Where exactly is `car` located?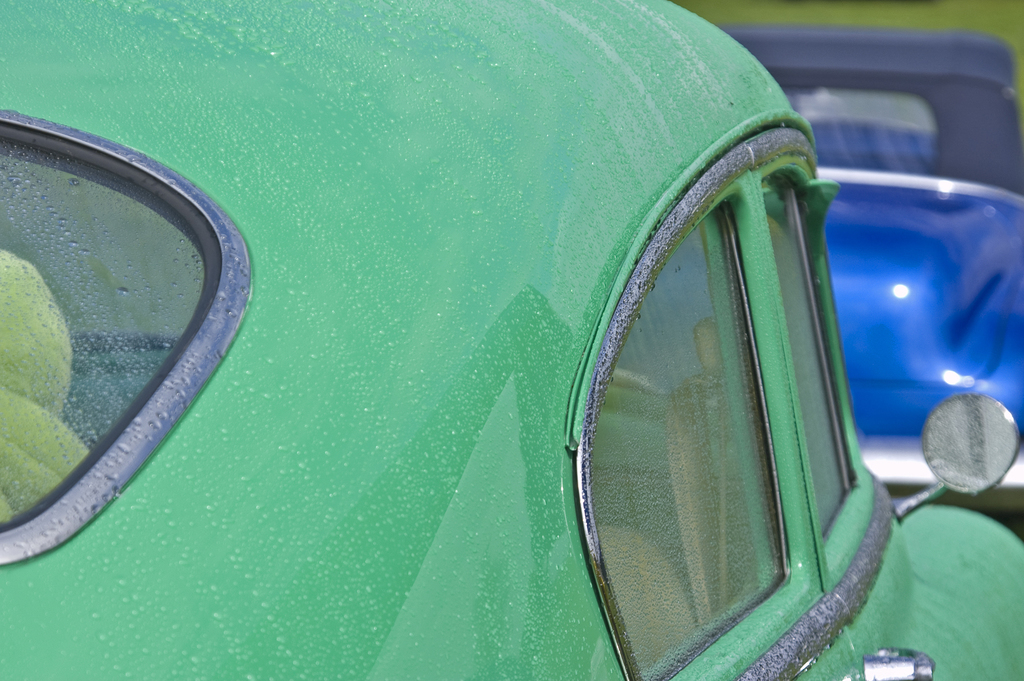
Its bounding box is box(616, 24, 1023, 537).
